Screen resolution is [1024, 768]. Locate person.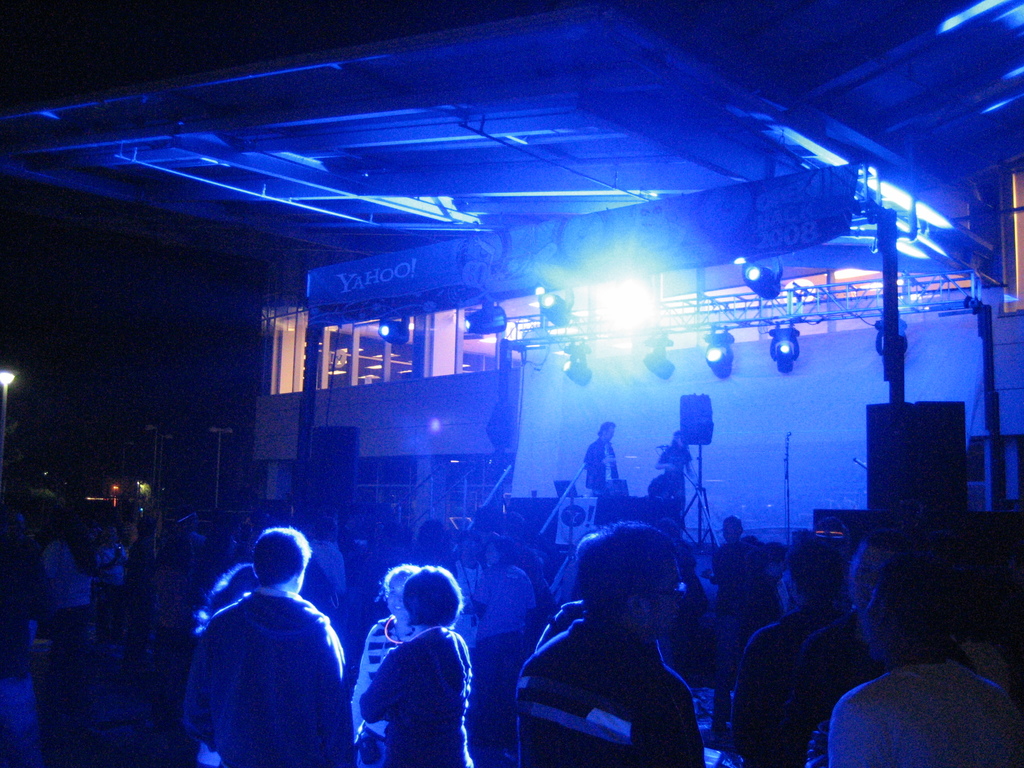
{"x1": 732, "y1": 532, "x2": 848, "y2": 767}.
